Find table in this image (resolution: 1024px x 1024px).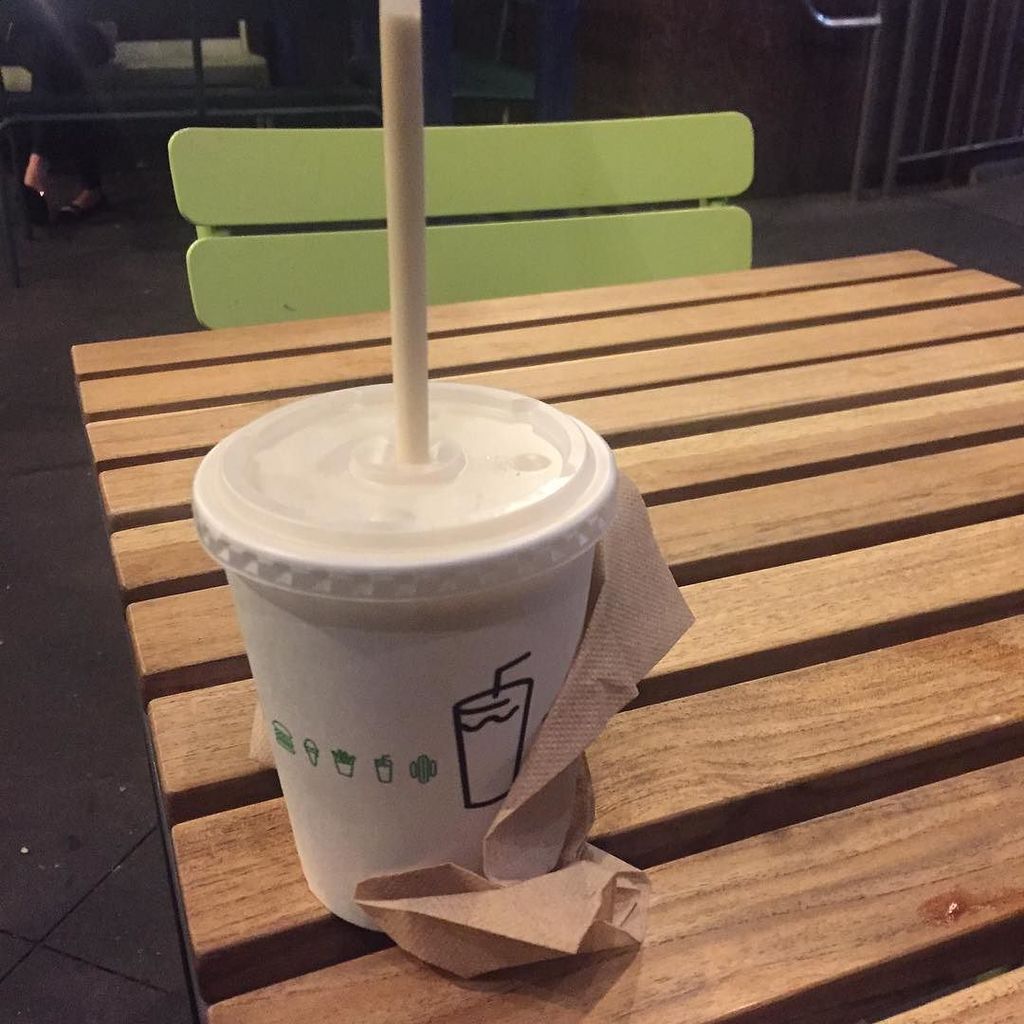
box(73, 252, 1023, 1023).
